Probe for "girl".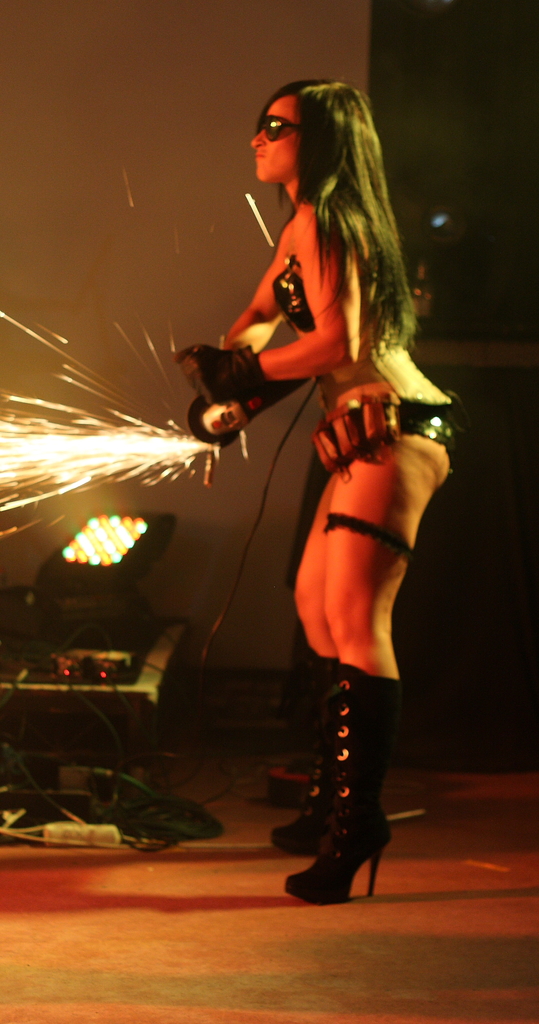
Probe result: [left=219, top=82, right=455, bottom=906].
